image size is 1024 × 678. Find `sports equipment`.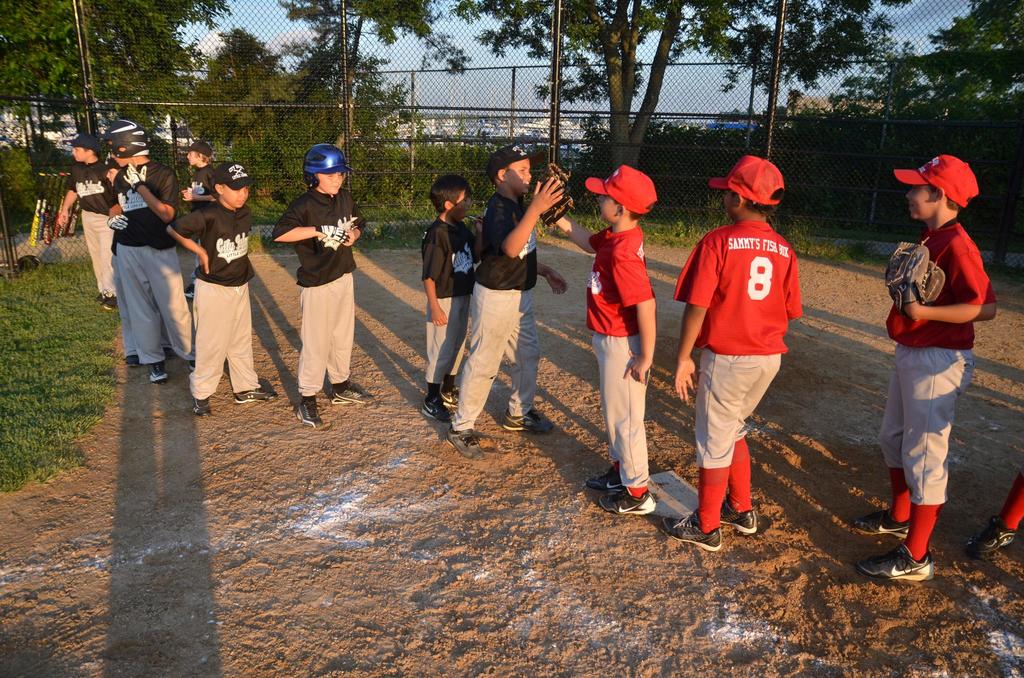
detection(183, 282, 194, 299).
